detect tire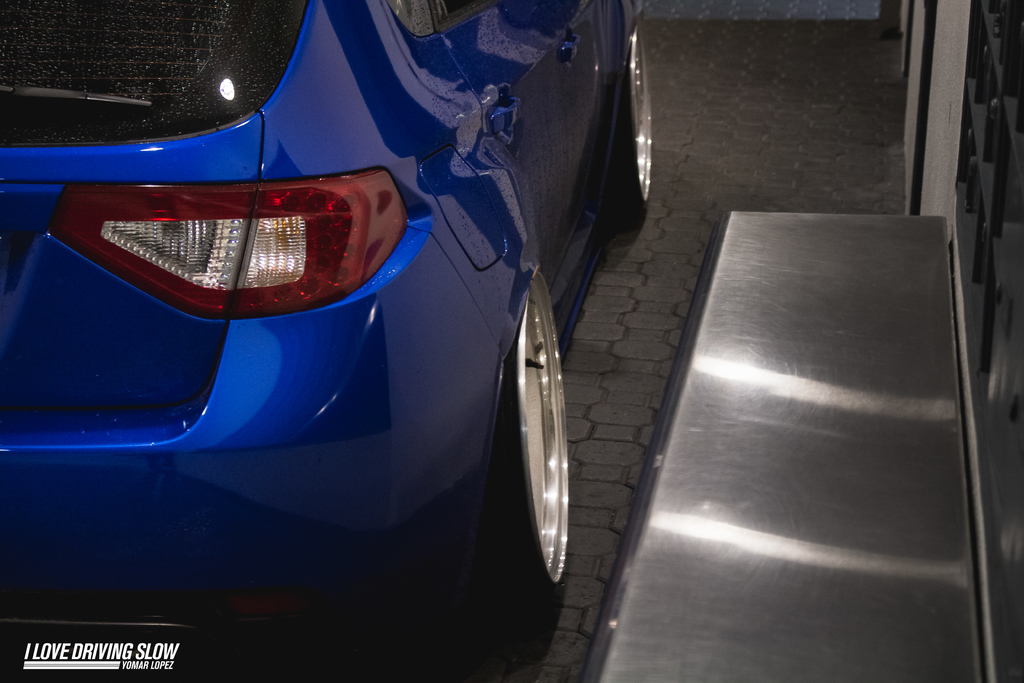
detection(492, 274, 579, 624)
